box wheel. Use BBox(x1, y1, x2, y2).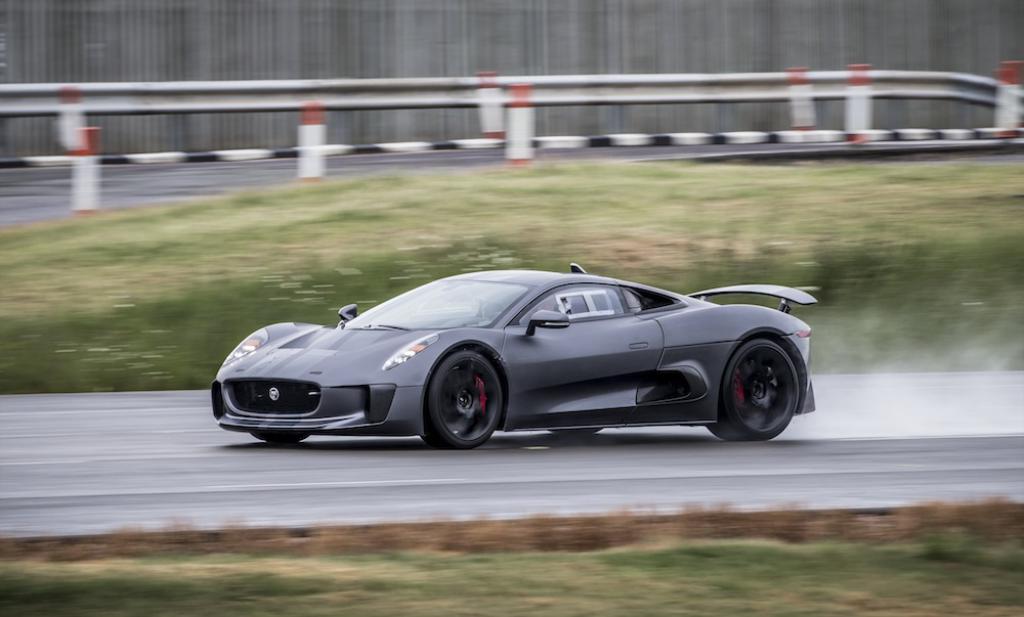
BBox(707, 338, 803, 443).
